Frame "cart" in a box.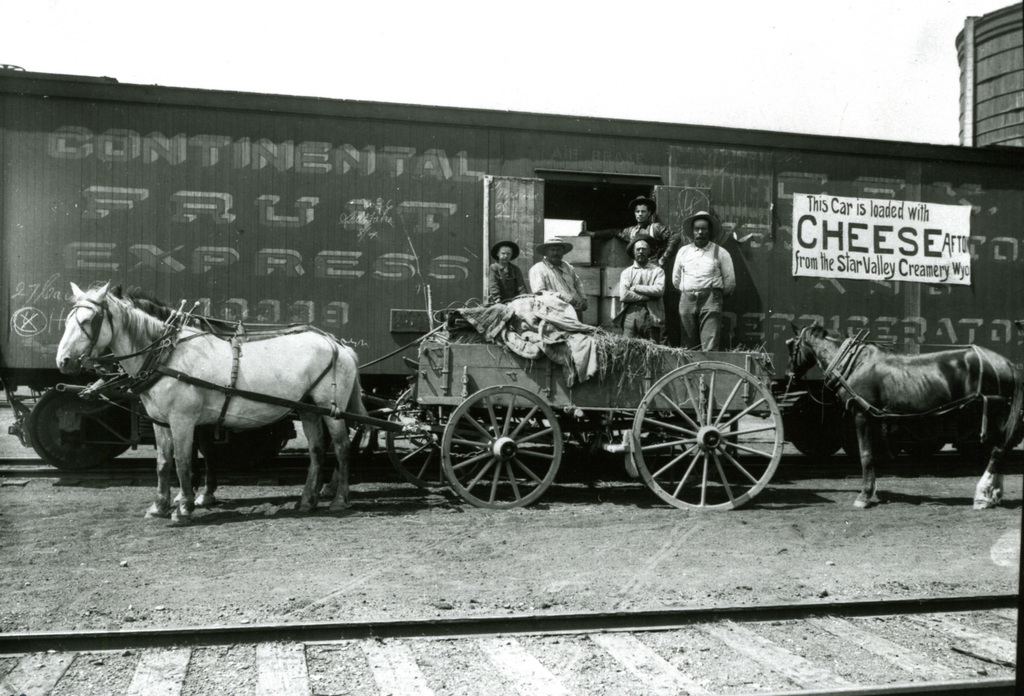
bbox=(52, 288, 786, 512).
